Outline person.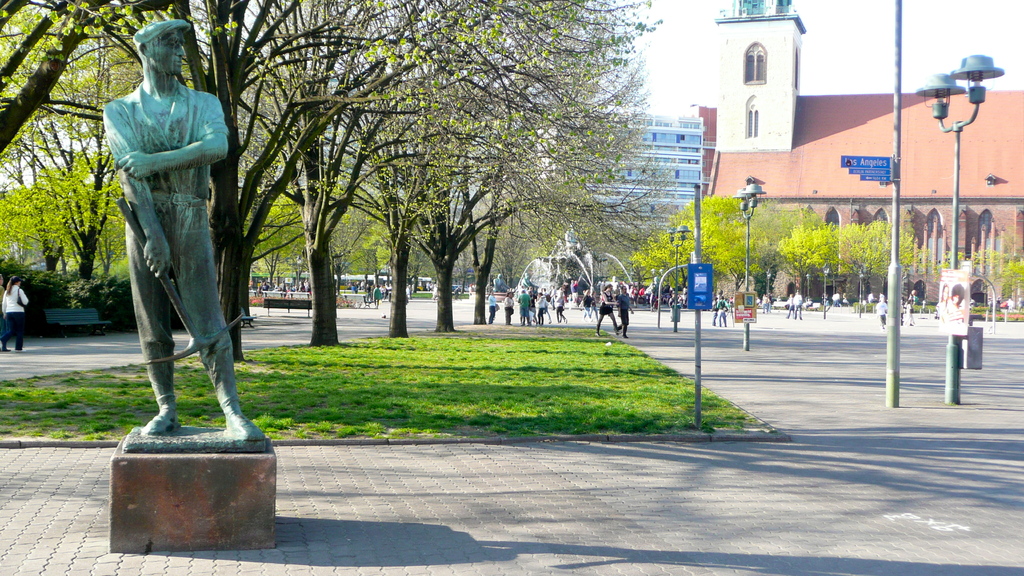
Outline: (0, 276, 4, 340).
